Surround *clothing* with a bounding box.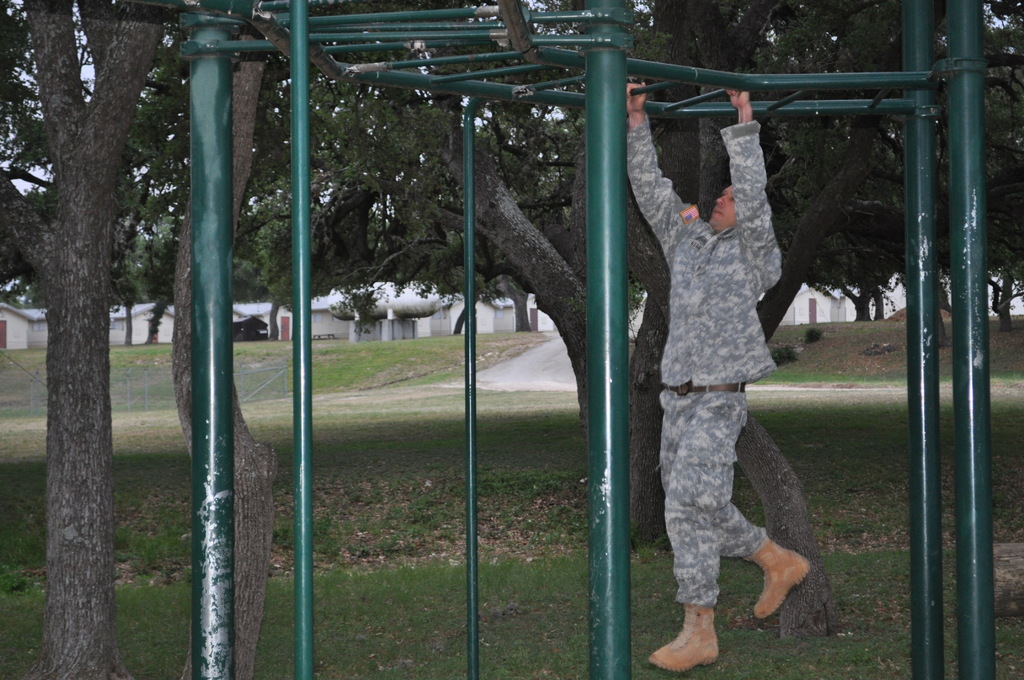
<bbox>643, 117, 824, 624</bbox>.
